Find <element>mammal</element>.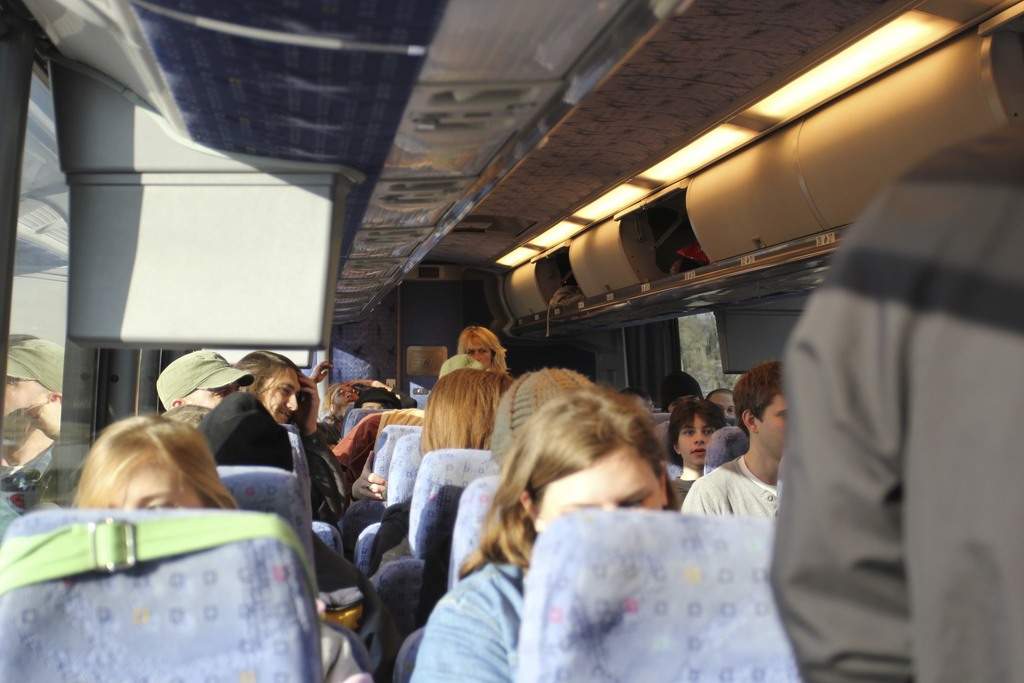
(left=147, top=344, right=258, bottom=436).
